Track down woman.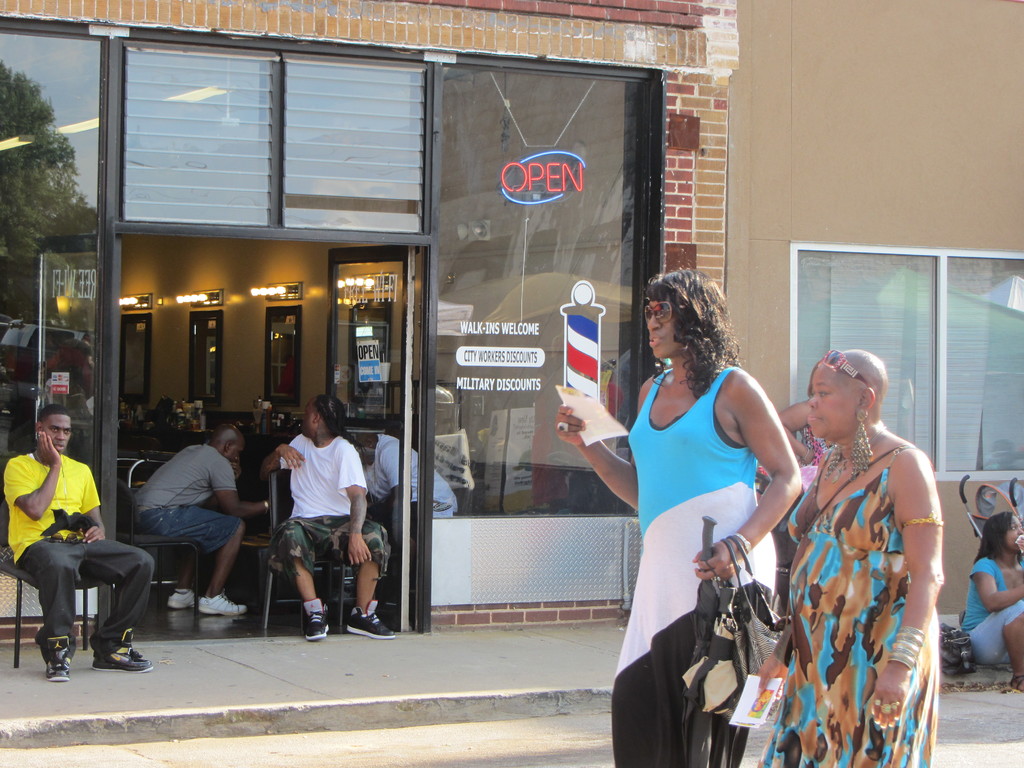
Tracked to box=[599, 262, 800, 735].
